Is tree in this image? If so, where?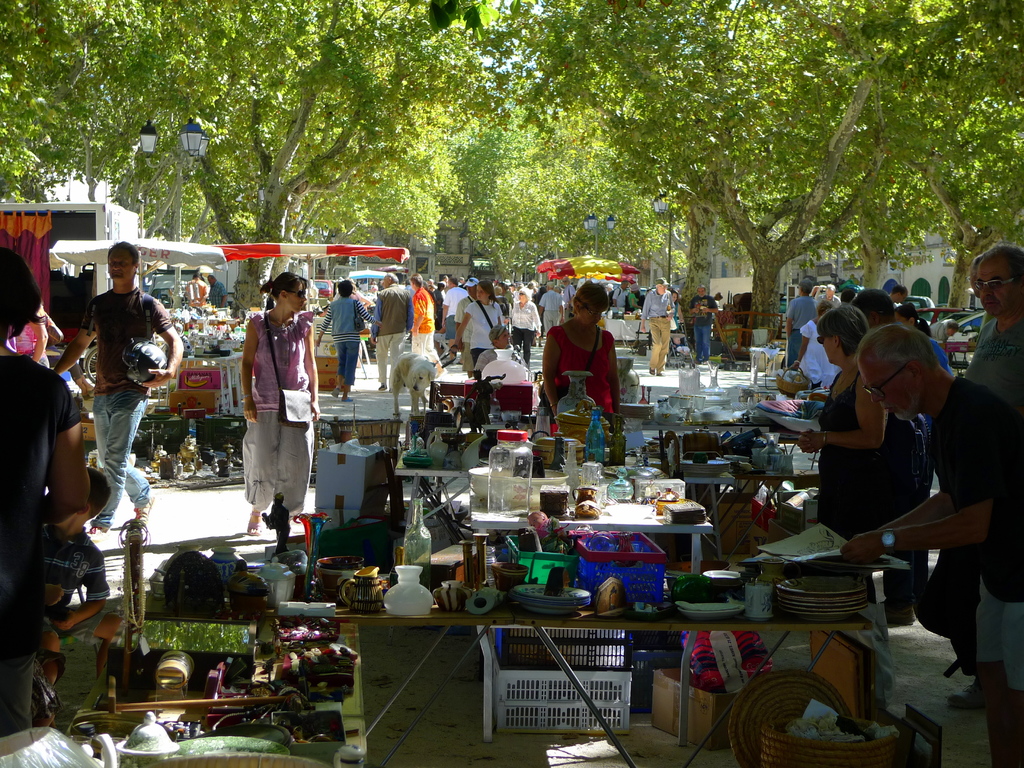
Yes, at rect(539, 0, 1023, 346).
